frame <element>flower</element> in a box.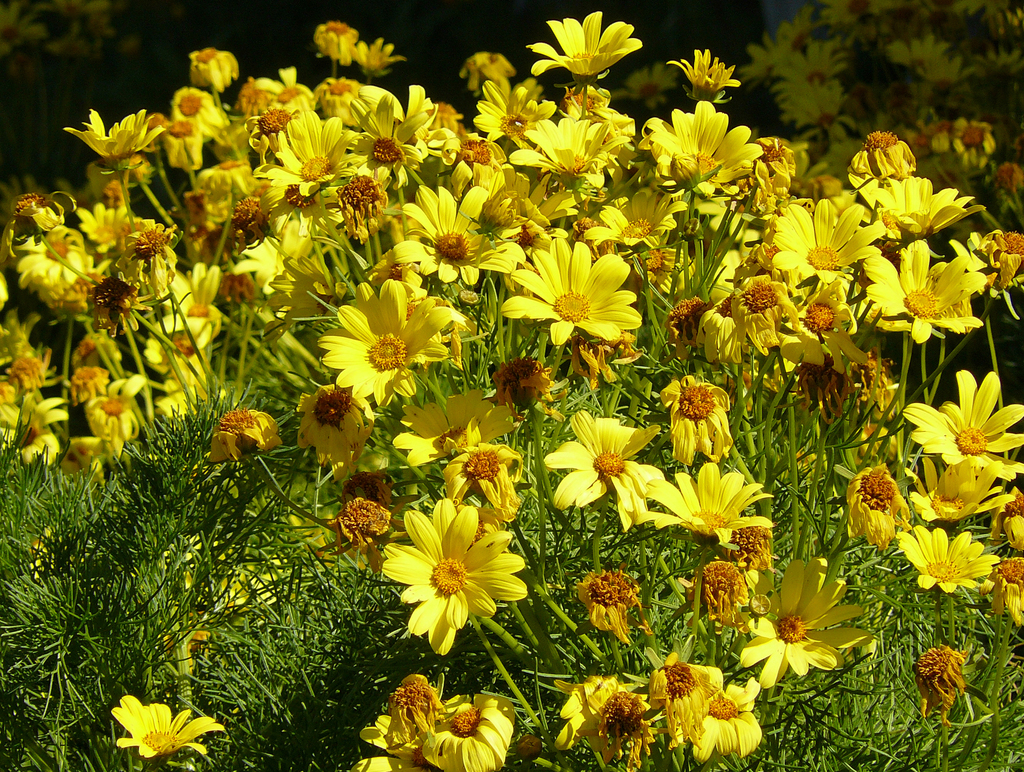
detection(476, 84, 557, 142).
